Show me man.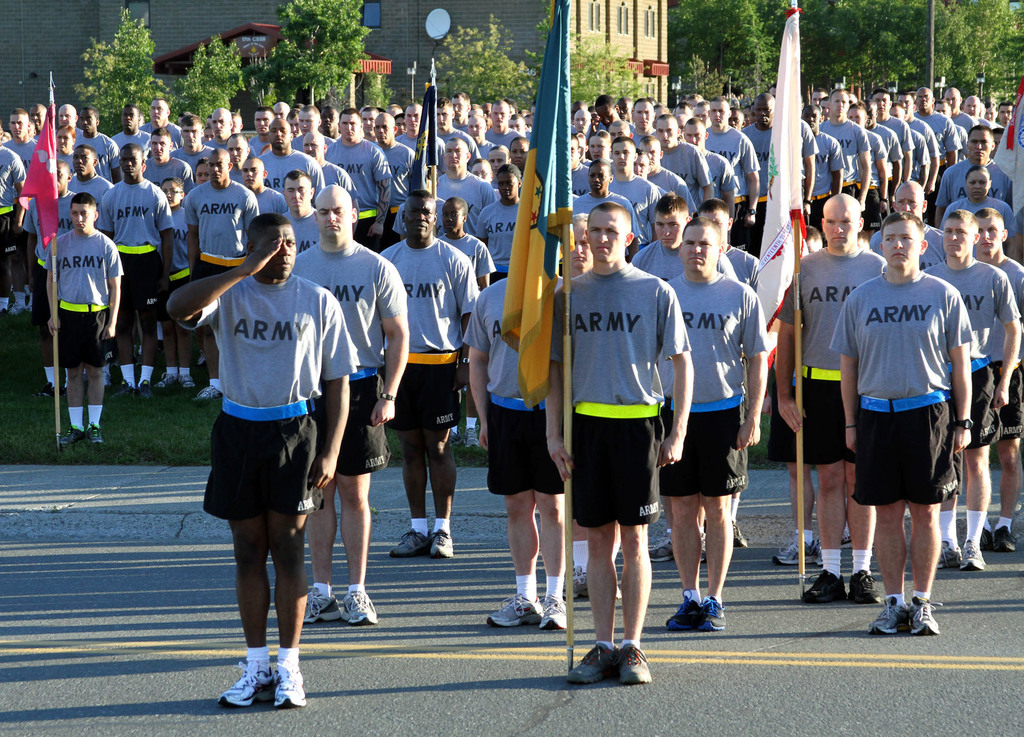
man is here: [431, 100, 479, 165].
